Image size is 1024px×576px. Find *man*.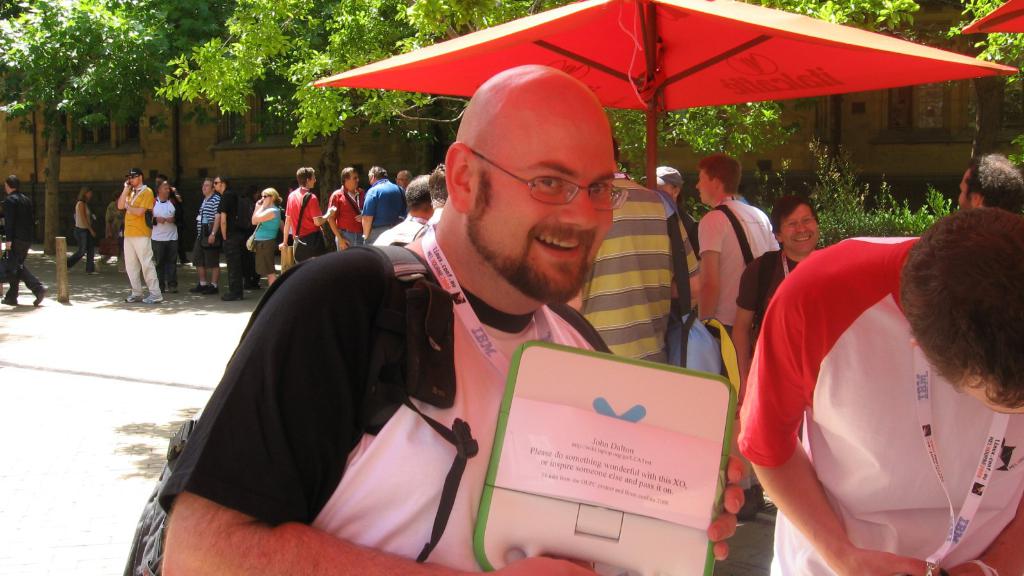
150, 62, 751, 575.
